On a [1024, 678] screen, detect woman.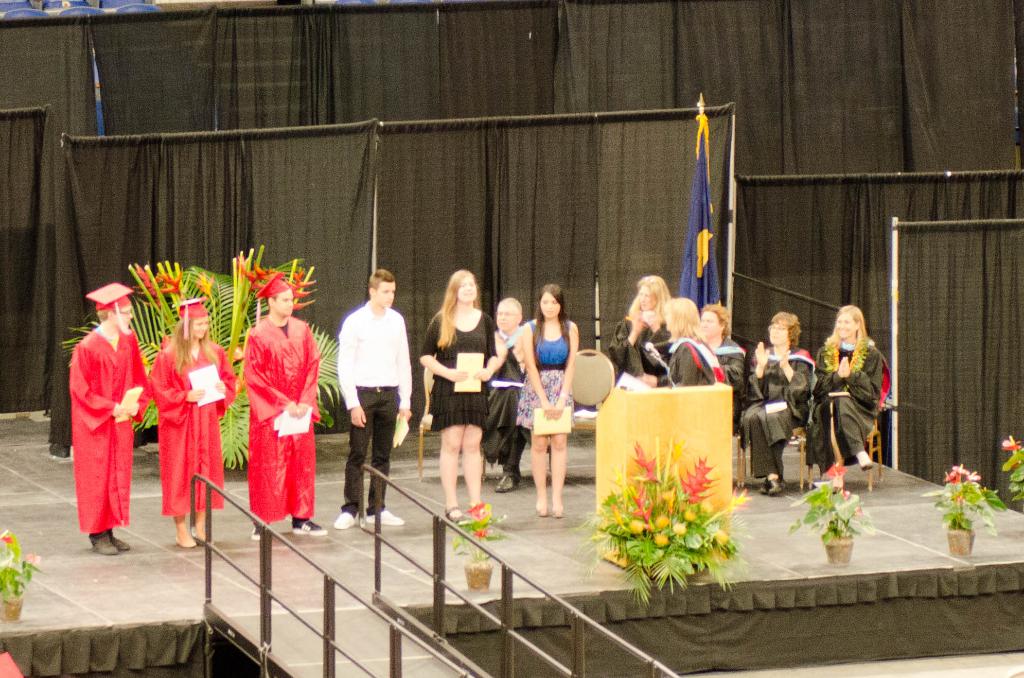
<box>600,271,675,392</box>.
